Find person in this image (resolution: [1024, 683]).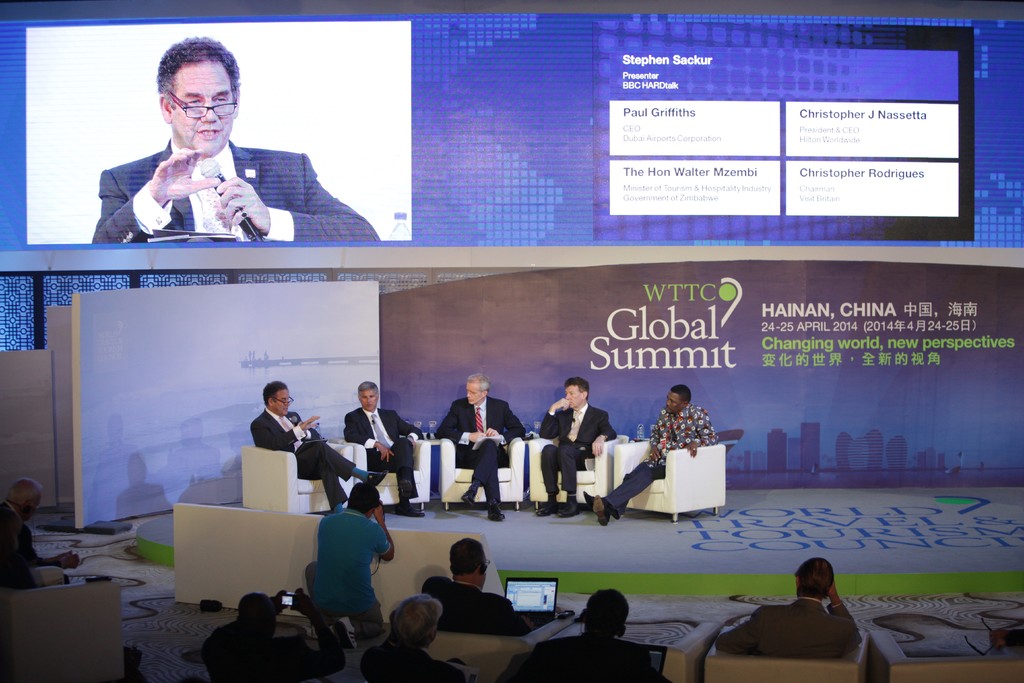
x1=356 y1=597 x2=461 y2=682.
